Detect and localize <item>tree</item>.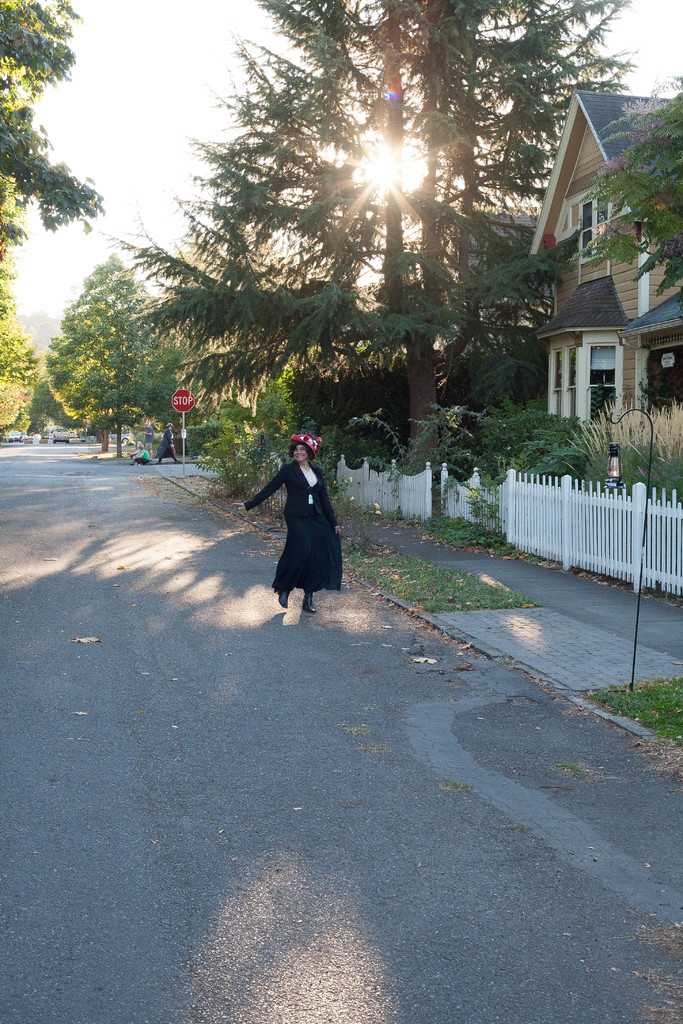
Localized at left=35, top=225, right=176, bottom=448.
